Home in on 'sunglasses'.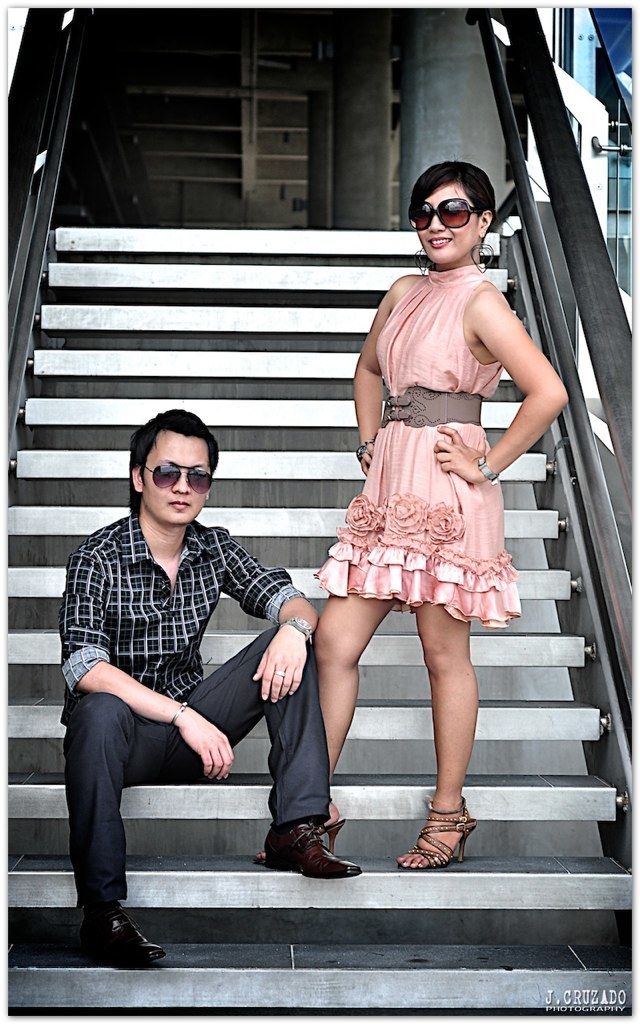
Homed in at 403/196/482/231.
